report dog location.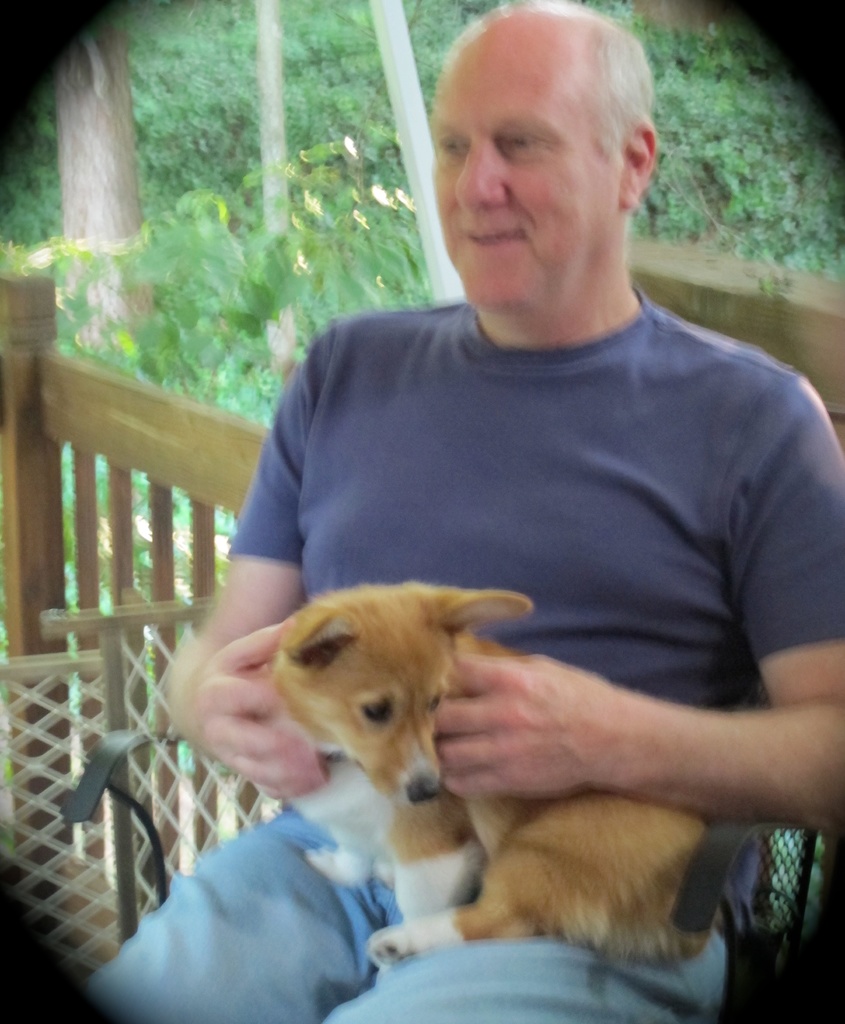
Report: 264 582 716 973.
